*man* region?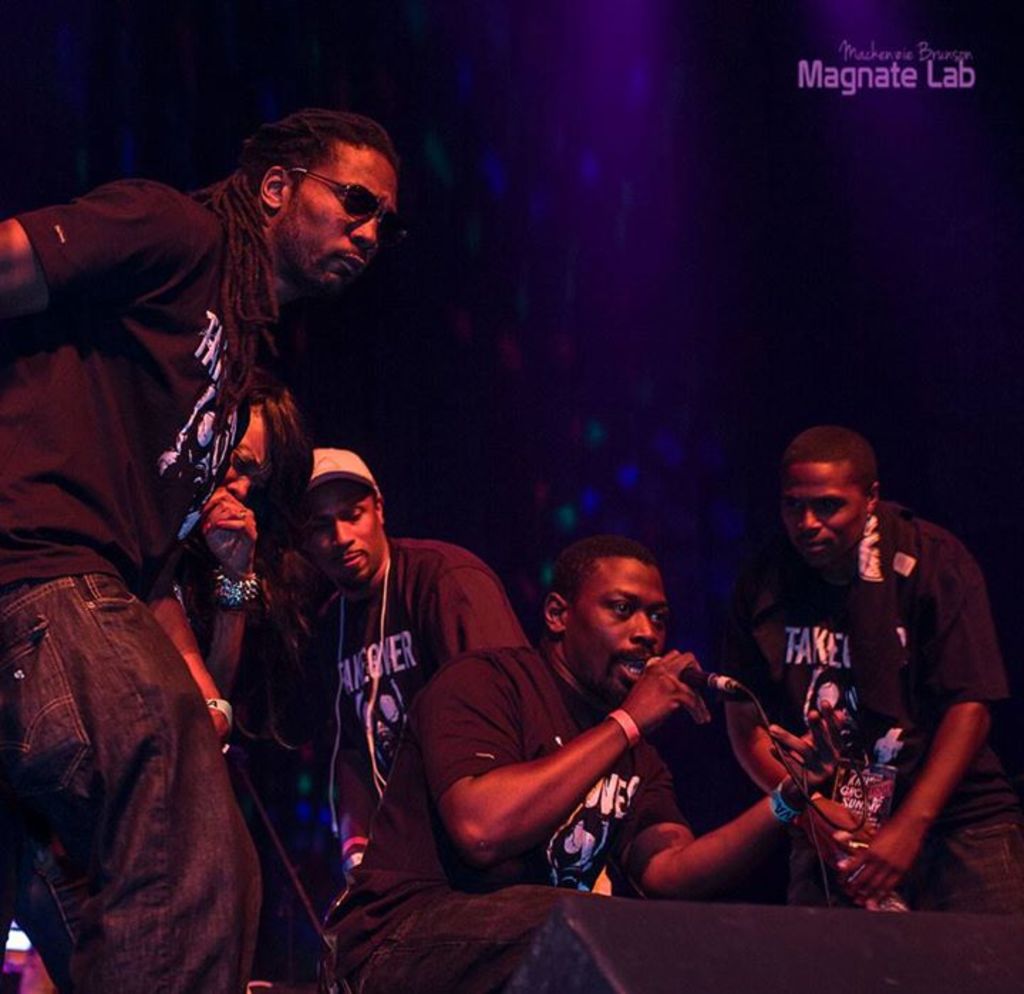
Rect(0, 105, 401, 993)
